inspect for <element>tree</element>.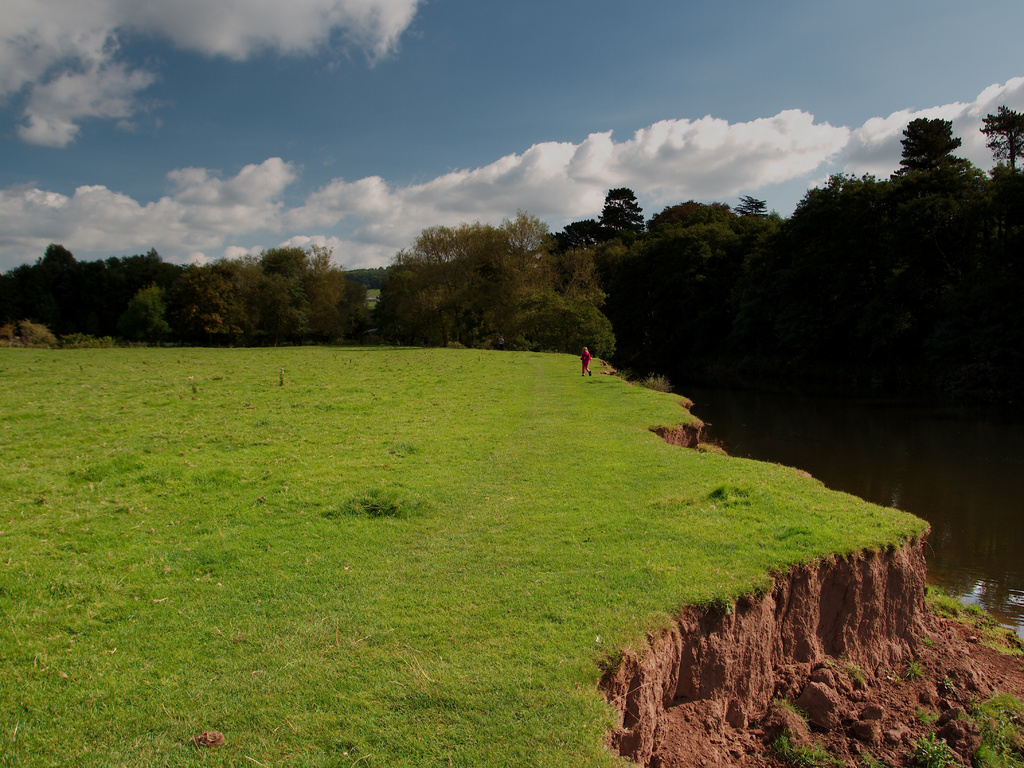
Inspection: 883 150 989 208.
